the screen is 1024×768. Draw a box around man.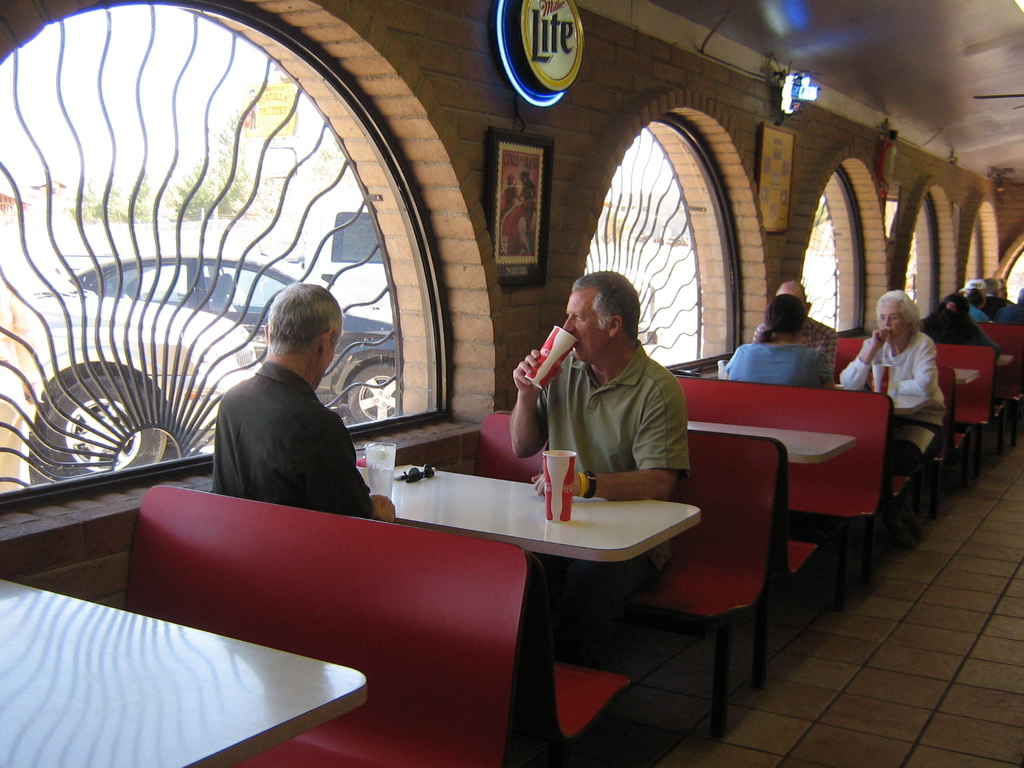
l=749, t=276, r=837, b=371.
